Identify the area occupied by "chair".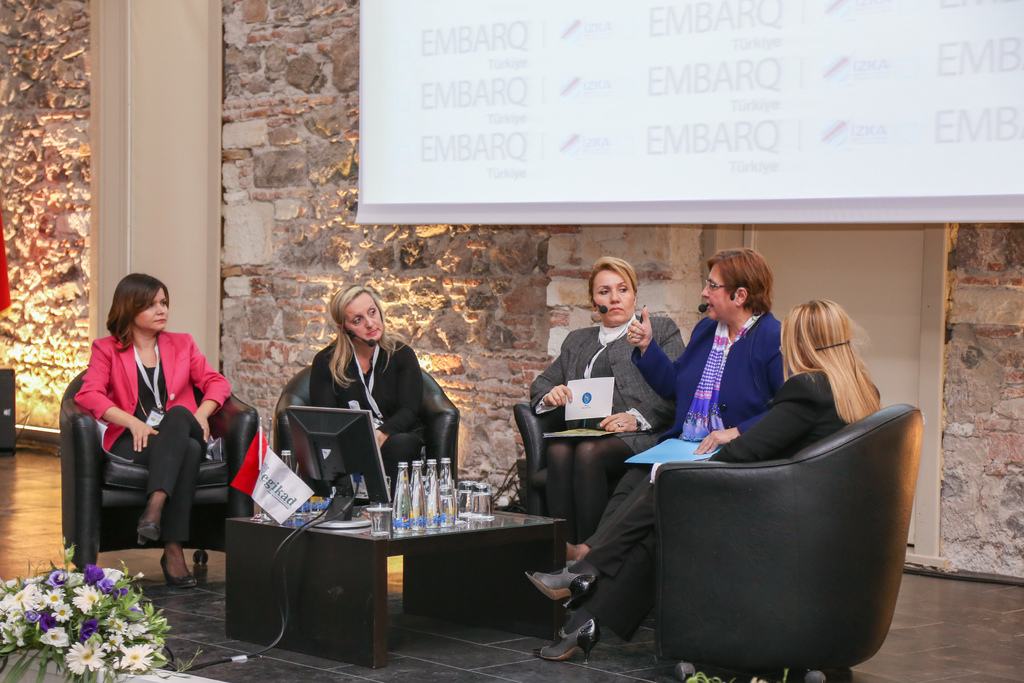
Area: <bbox>56, 364, 262, 567</bbox>.
